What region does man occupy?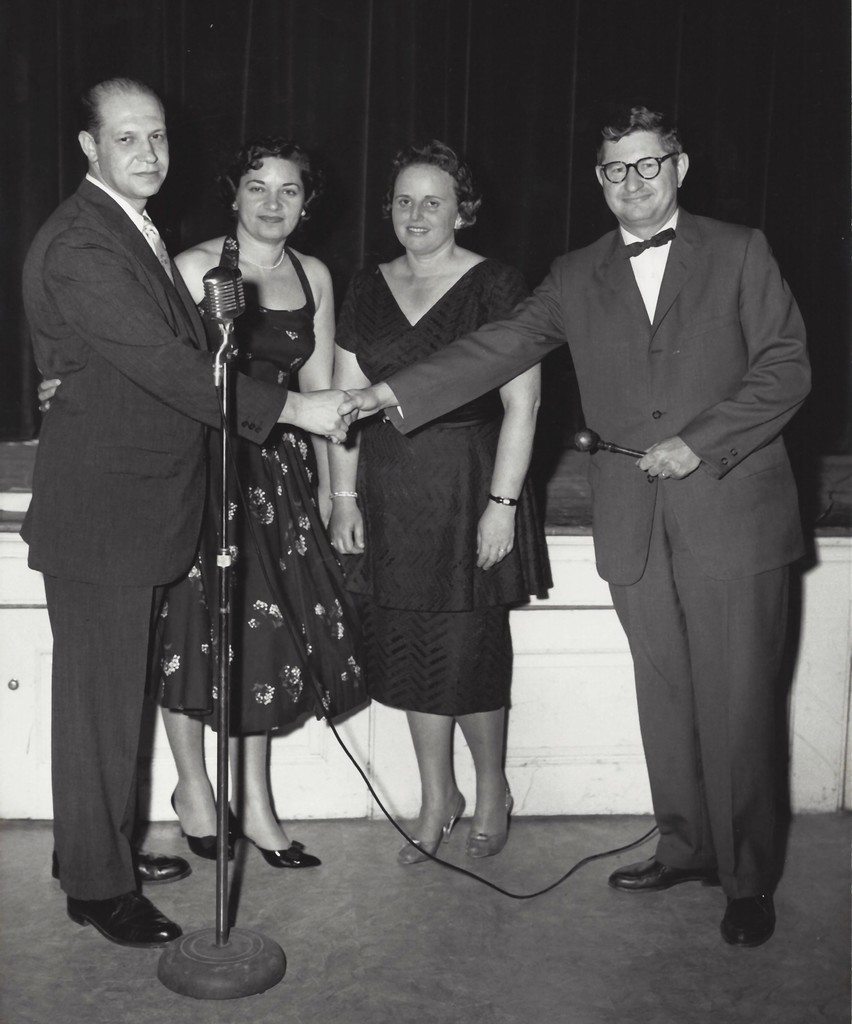
<bbox>326, 98, 811, 952</bbox>.
